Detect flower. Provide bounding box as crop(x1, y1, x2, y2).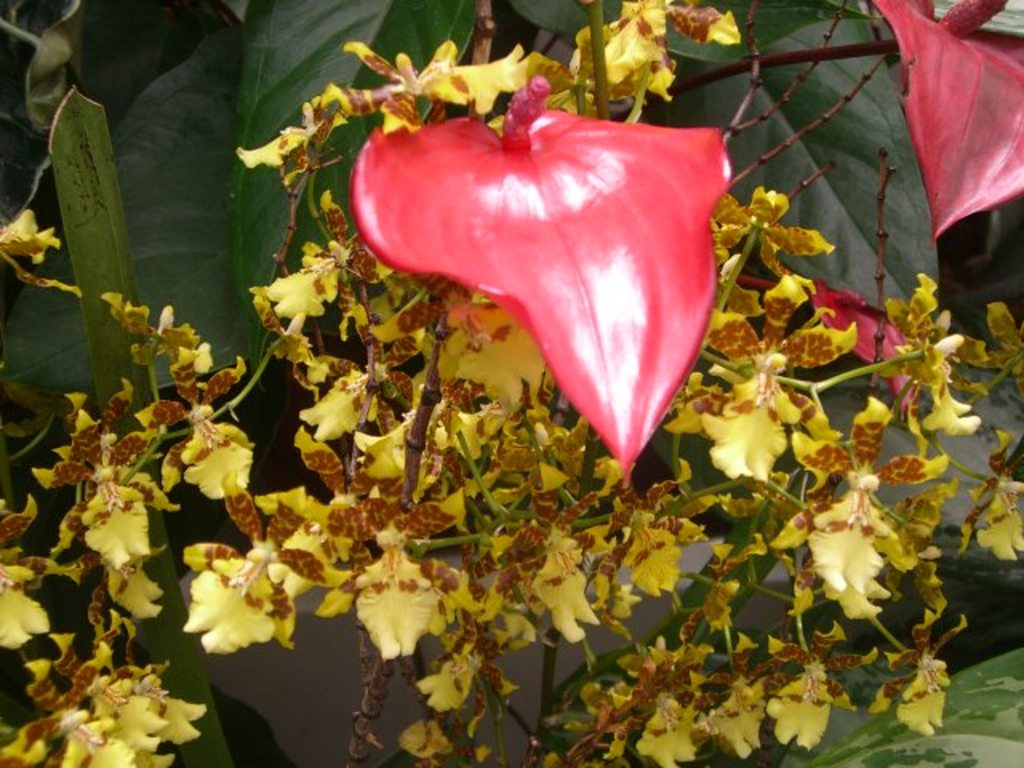
crop(0, 210, 86, 299).
